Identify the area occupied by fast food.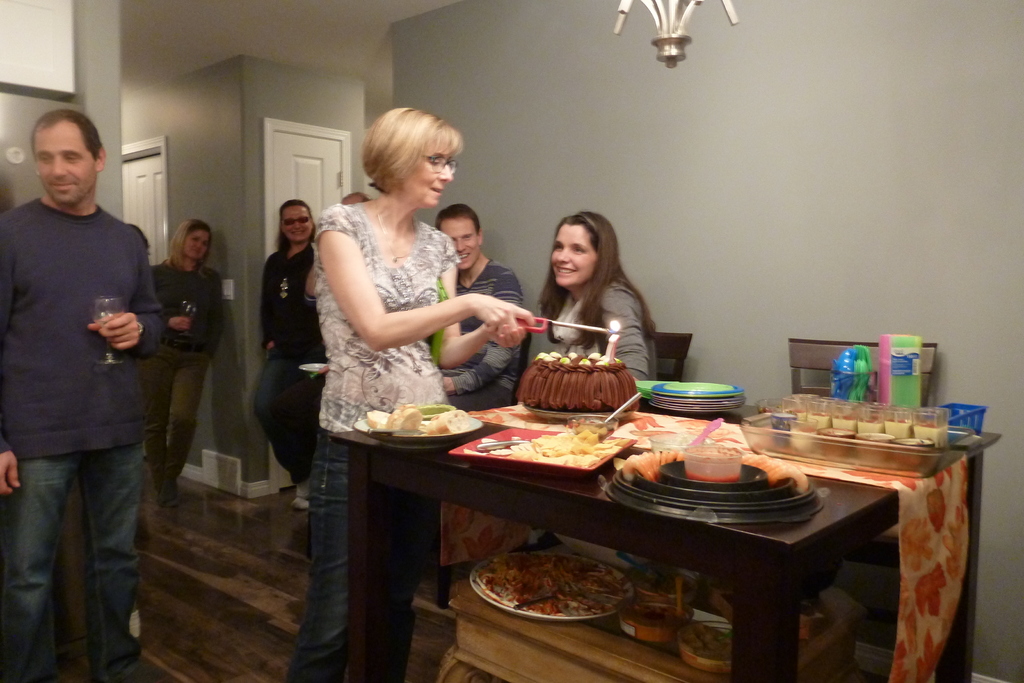
Area: crop(467, 552, 650, 633).
